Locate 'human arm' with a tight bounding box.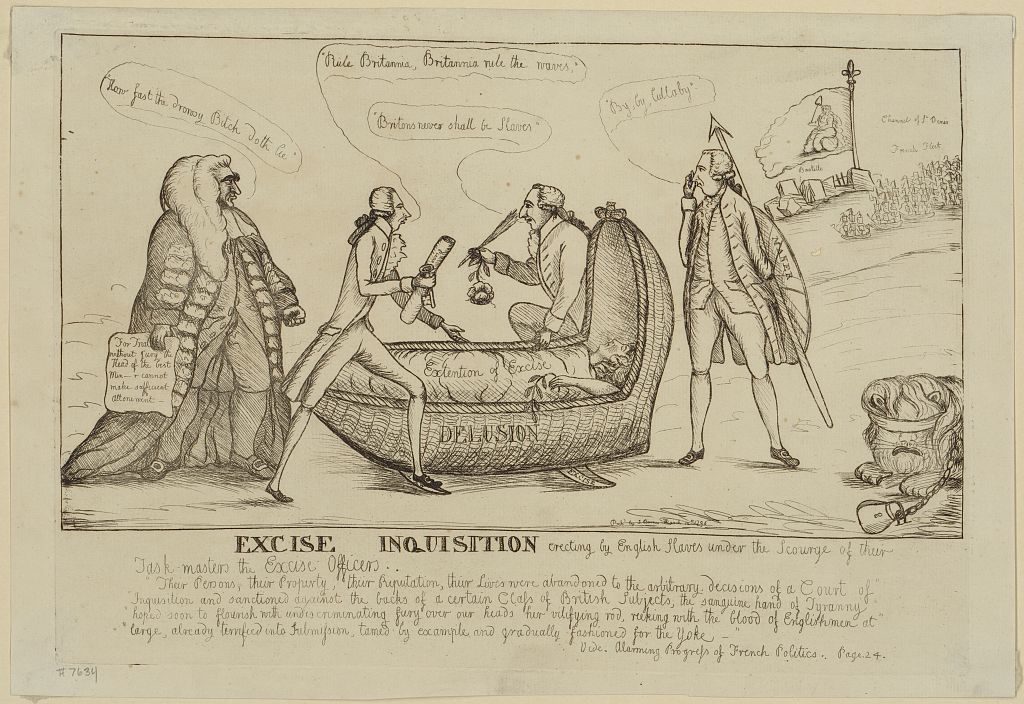
bbox=[381, 261, 472, 341].
